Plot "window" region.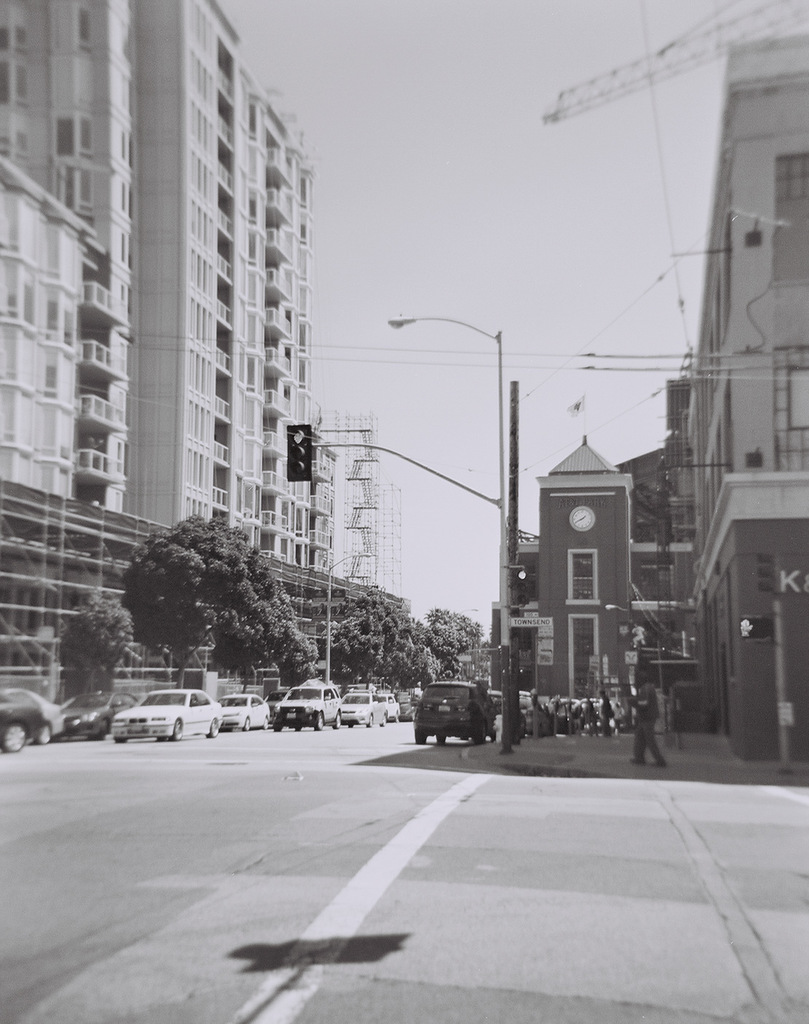
Plotted at <region>568, 552, 598, 601</region>.
